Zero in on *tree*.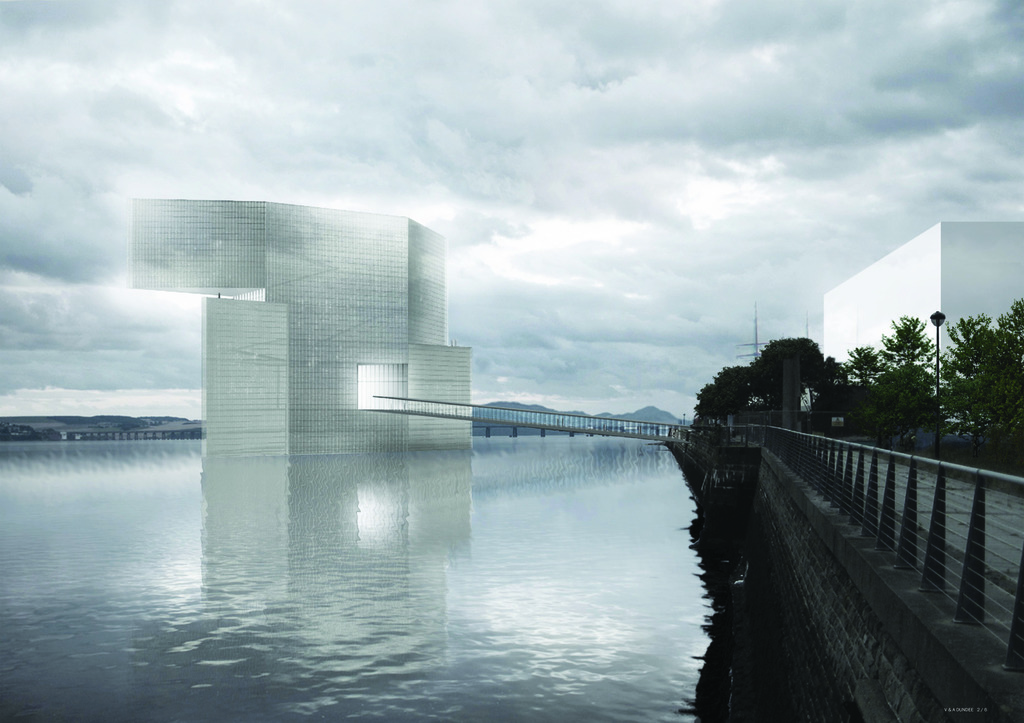
Zeroed in: [x1=818, y1=287, x2=996, y2=433].
